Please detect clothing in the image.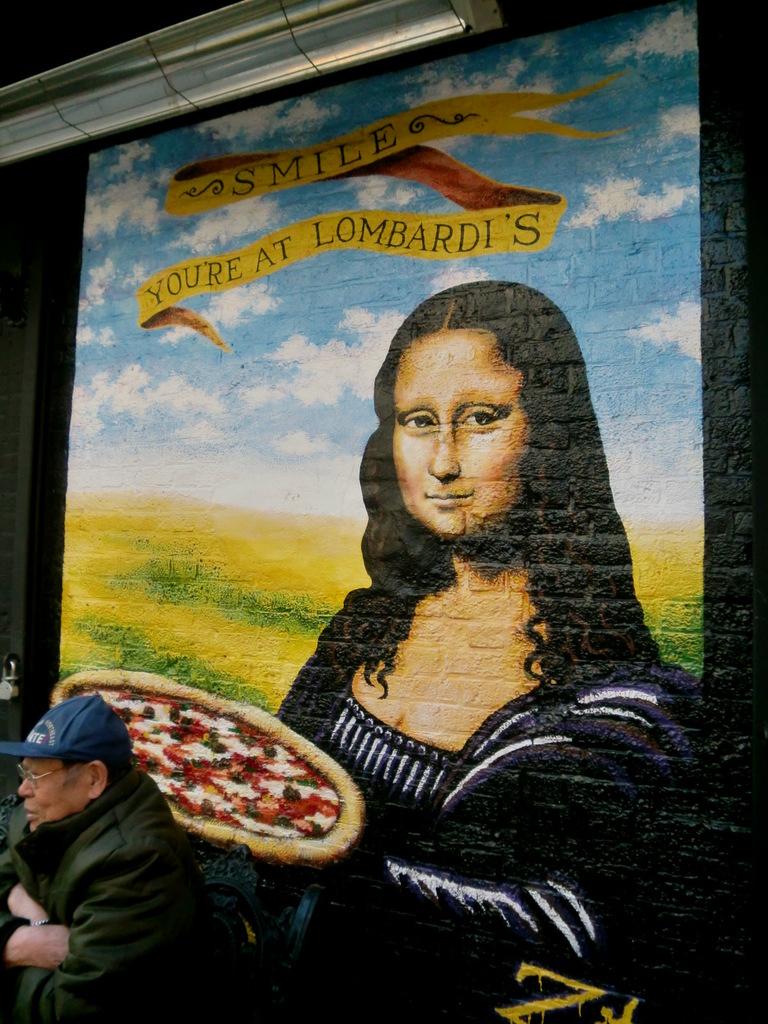
bbox(275, 632, 716, 1023).
